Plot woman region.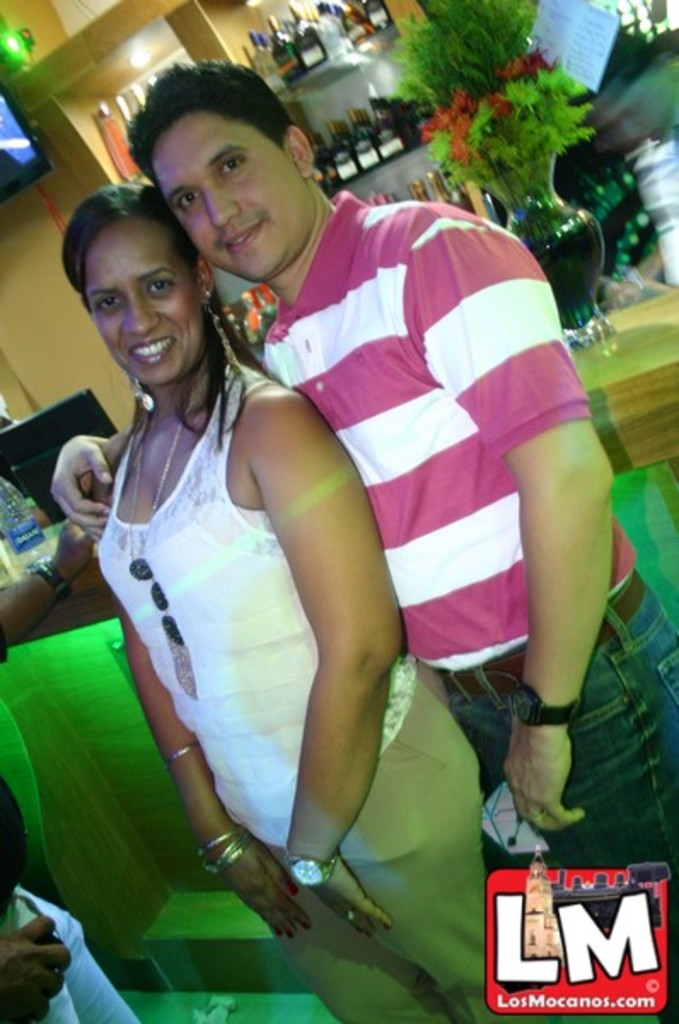
Plotted at [60,176,563,1022].
